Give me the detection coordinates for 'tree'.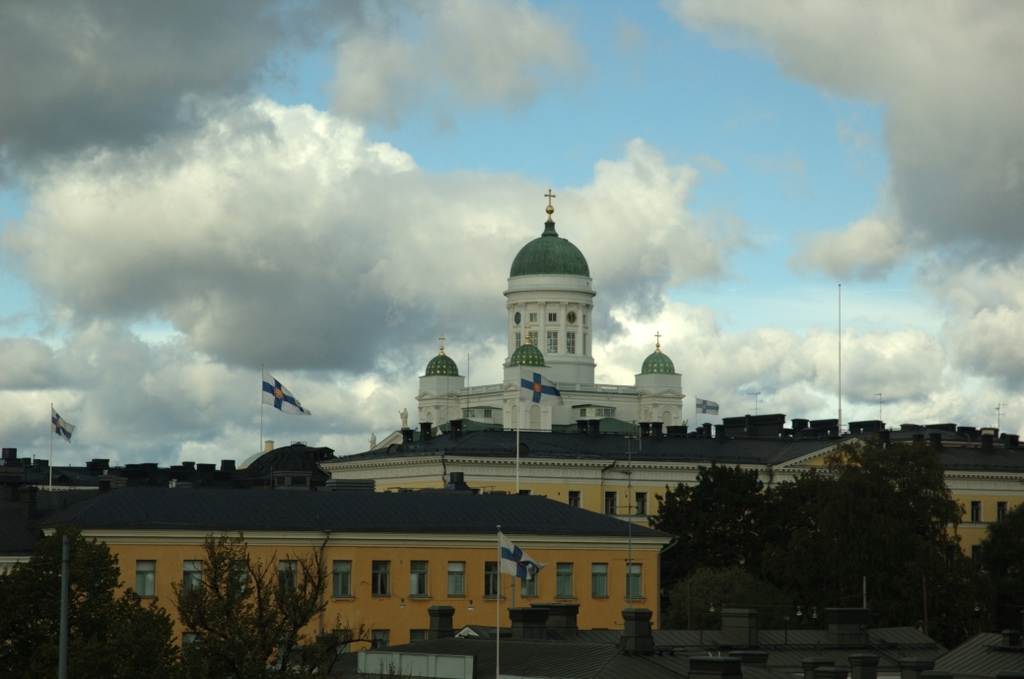
(x1=0, y1=524, x2=166, y2=678).
